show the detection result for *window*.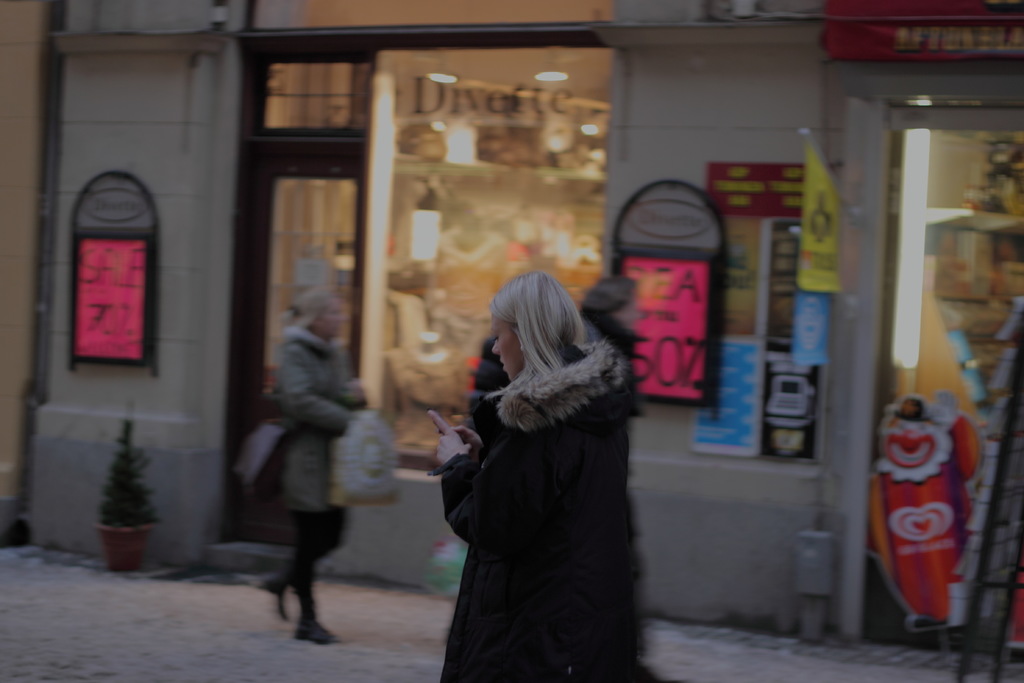
left=49, top=145, right=161, bottom=399.
